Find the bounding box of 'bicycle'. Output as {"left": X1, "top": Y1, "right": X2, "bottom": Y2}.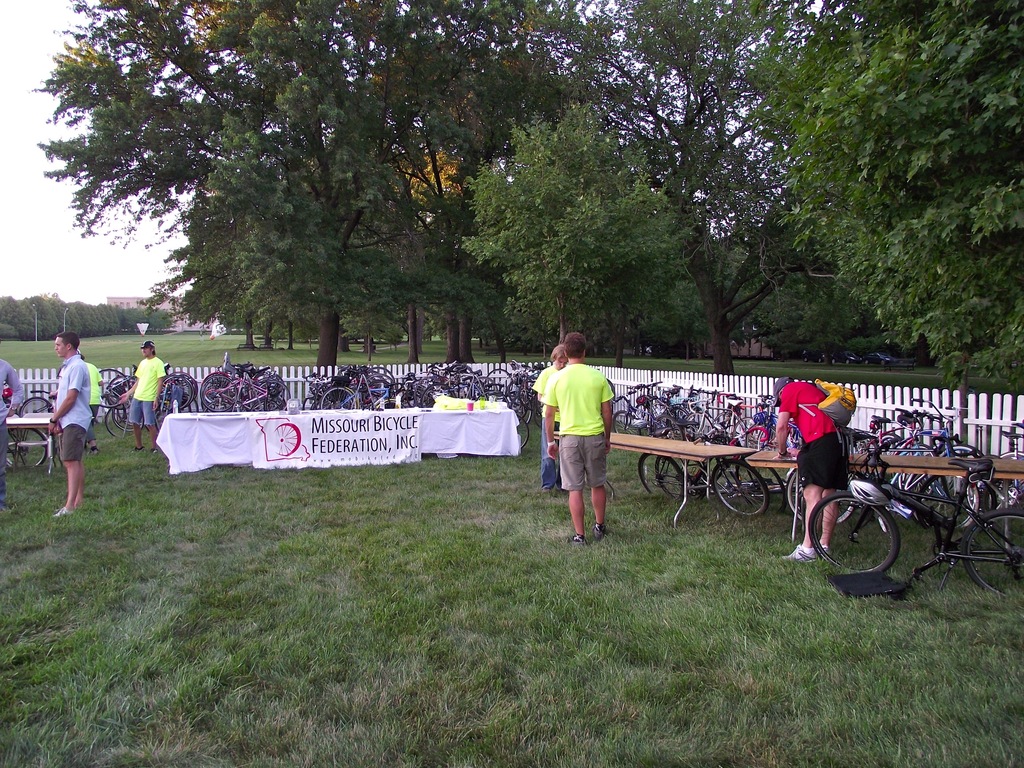
{"left": 1, "top": 417, "right": 55, "bottom": 468}.
